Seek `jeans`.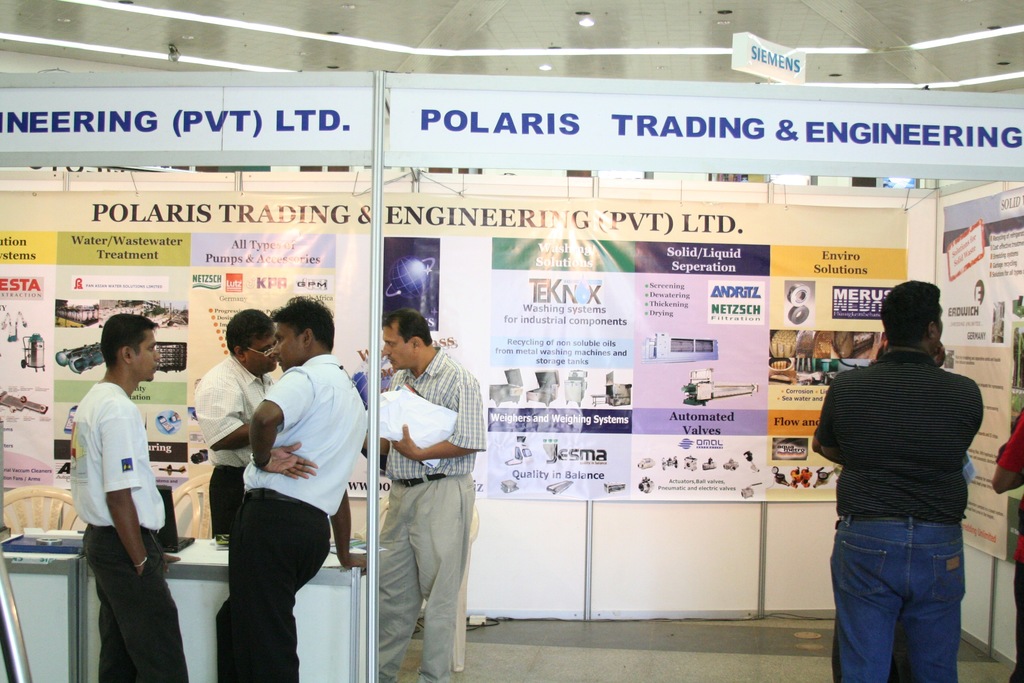
369 478 469 667.
